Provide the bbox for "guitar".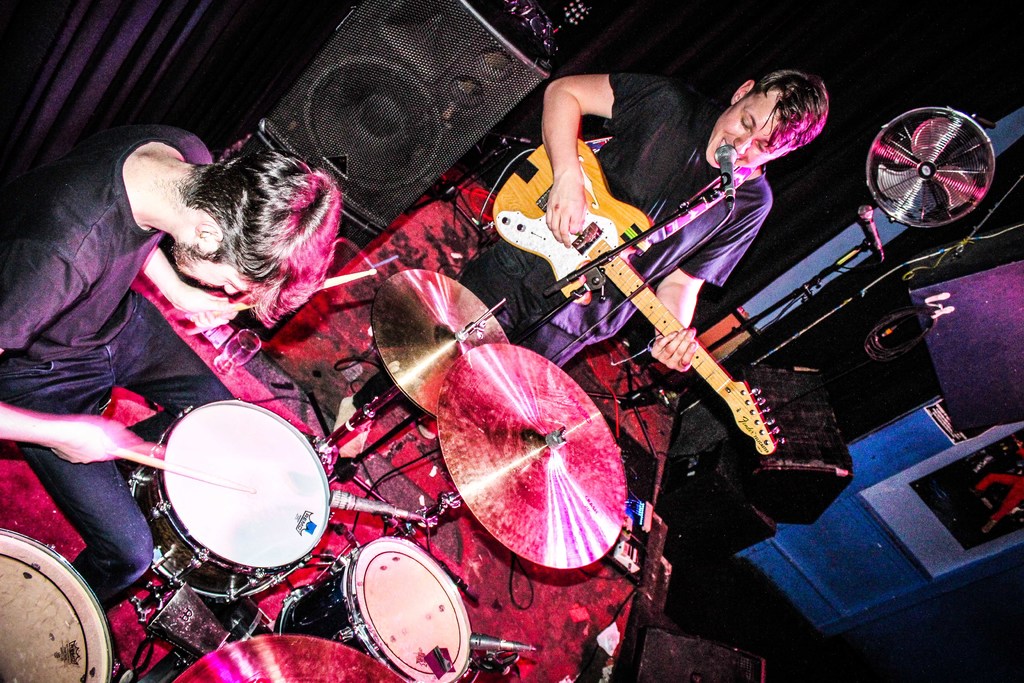
(x1=481, y1=115, x2=803, y2=462).
